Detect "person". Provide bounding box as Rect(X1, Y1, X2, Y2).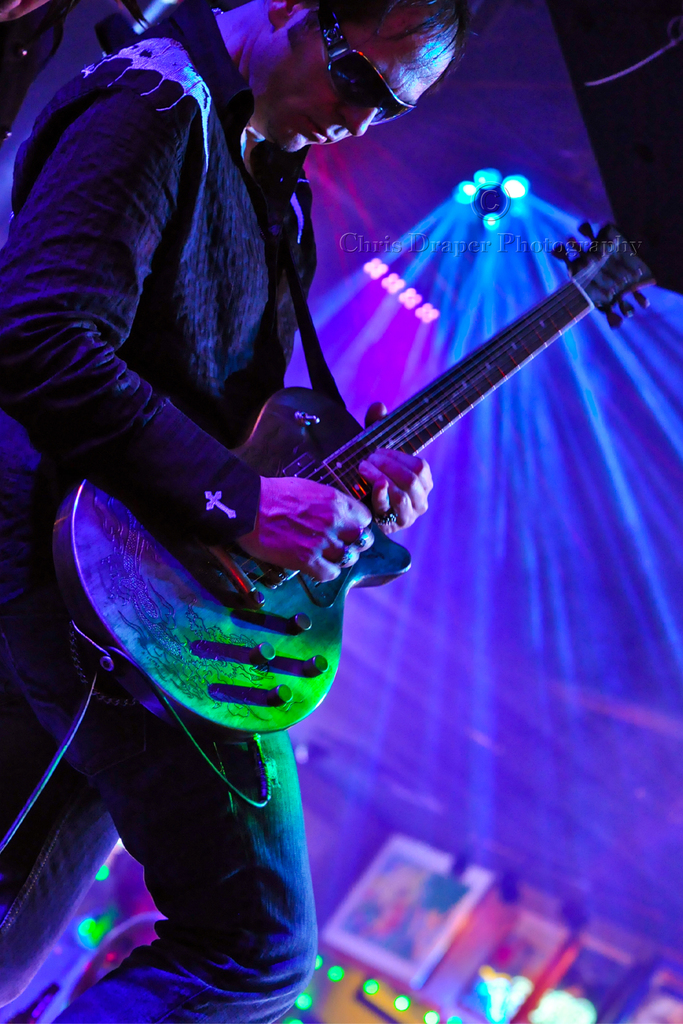
Rect(0, 0, 477, 1023).
